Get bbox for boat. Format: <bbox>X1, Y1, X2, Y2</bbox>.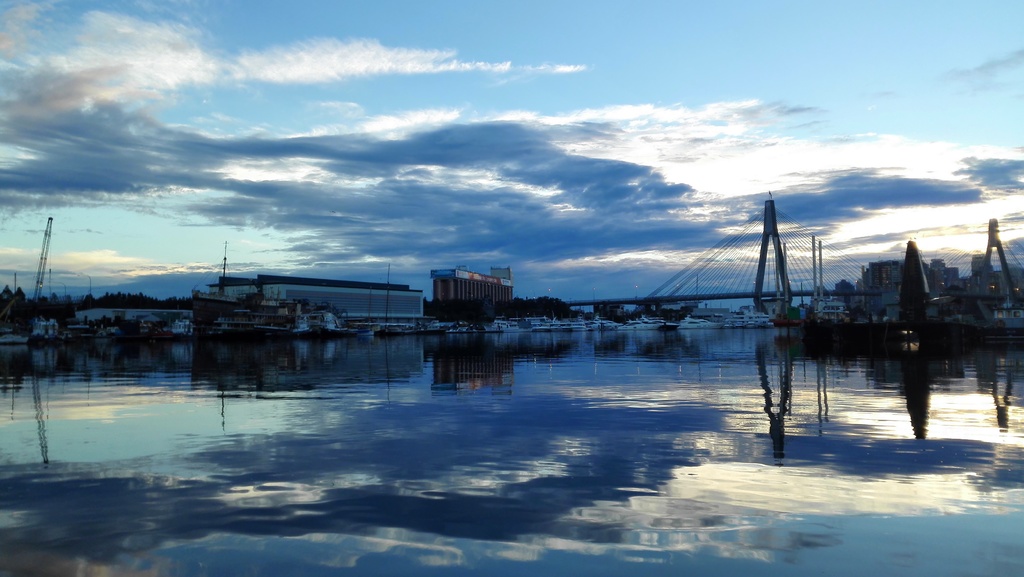
<bbox>614, 306, 674, 335</bbox>.
